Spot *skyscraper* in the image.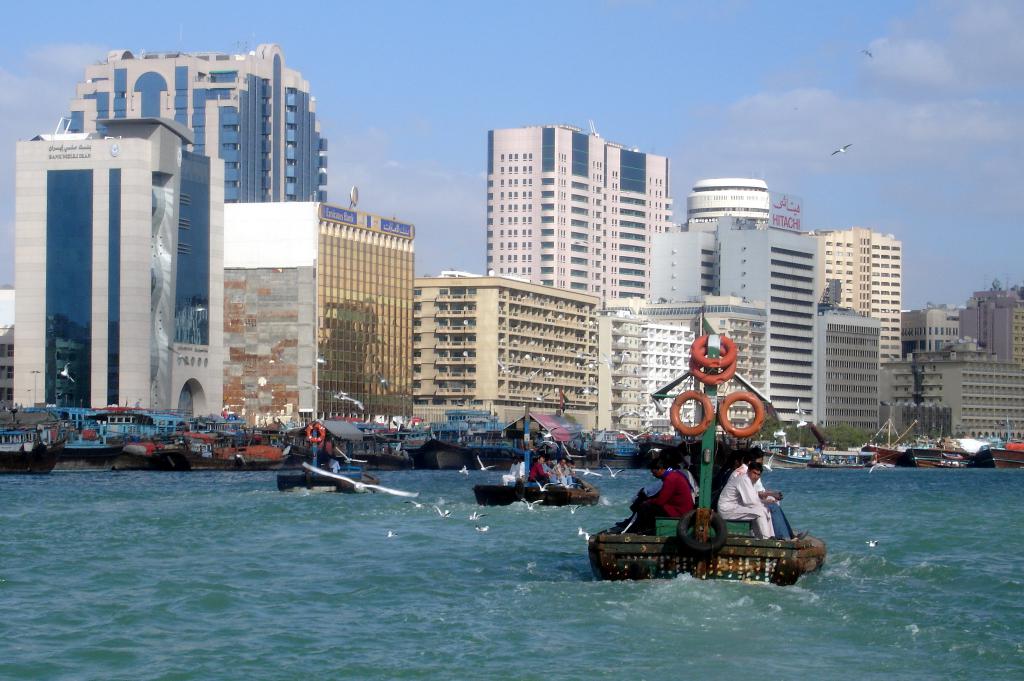
*skyscraper* found at 309,204,414,430.
